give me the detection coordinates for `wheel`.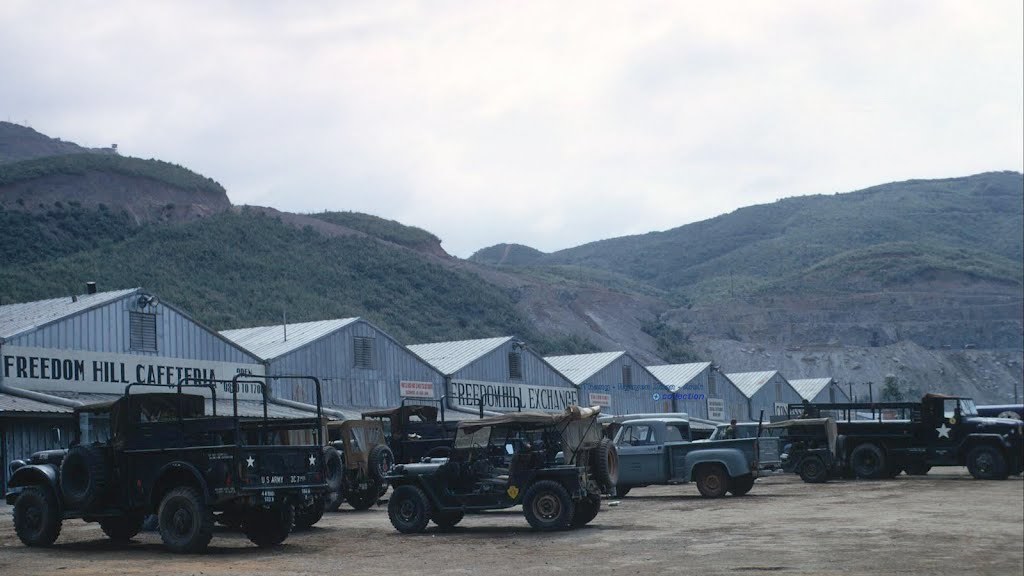
x1=693 y1=469 x2=732 y2=497.
